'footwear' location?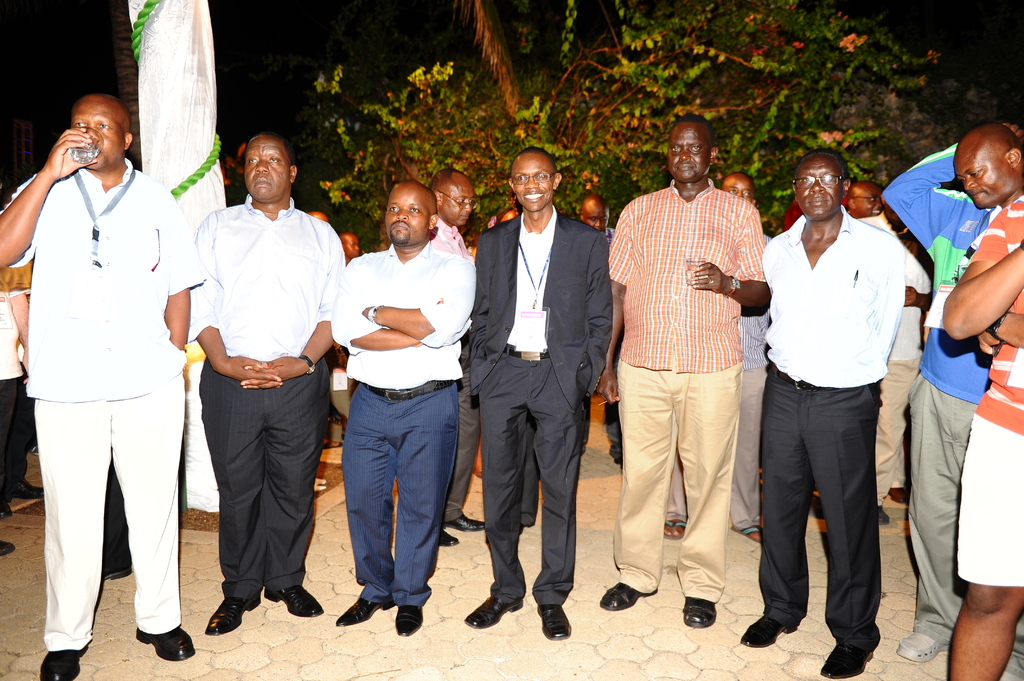
{"x1": 595, "y1": 583, "x2": 650, "y2": 614}
